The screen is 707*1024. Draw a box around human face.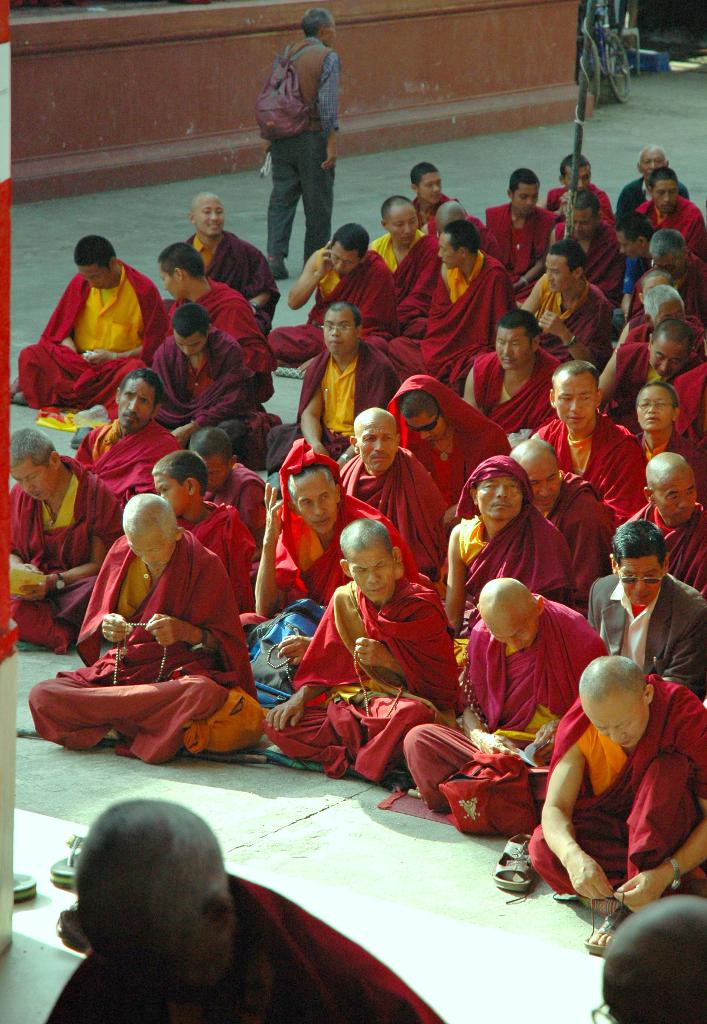
<region>193, 193, 225, 236</region>.
